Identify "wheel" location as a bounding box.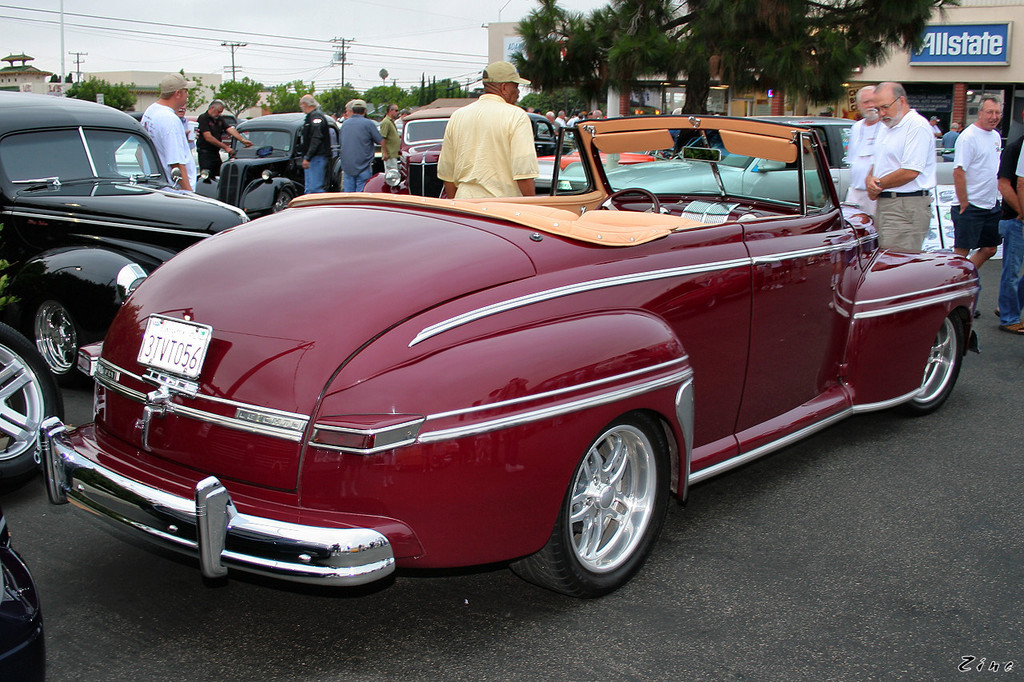
[31,300,82,381].
